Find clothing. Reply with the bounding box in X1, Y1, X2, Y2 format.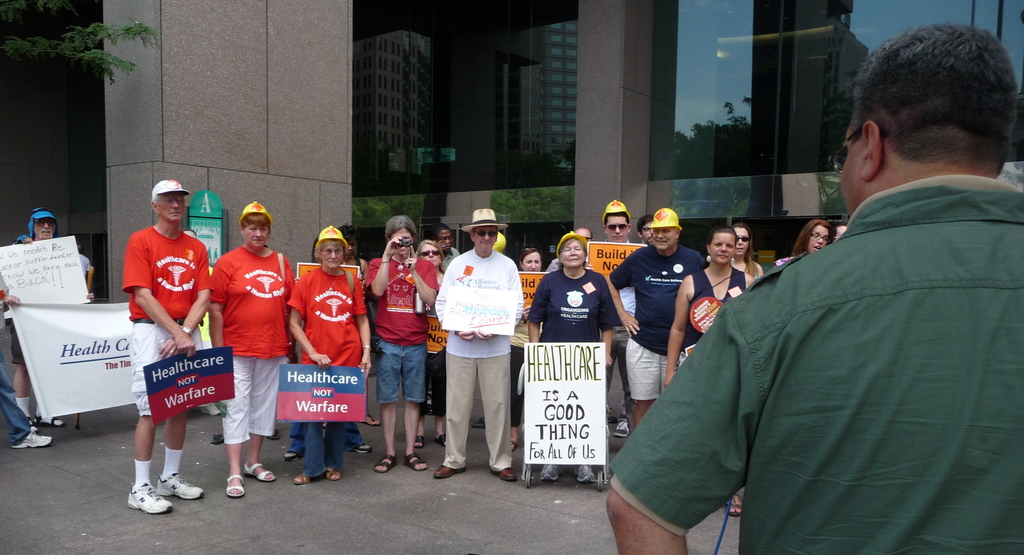
683, 263, 746, 362.
